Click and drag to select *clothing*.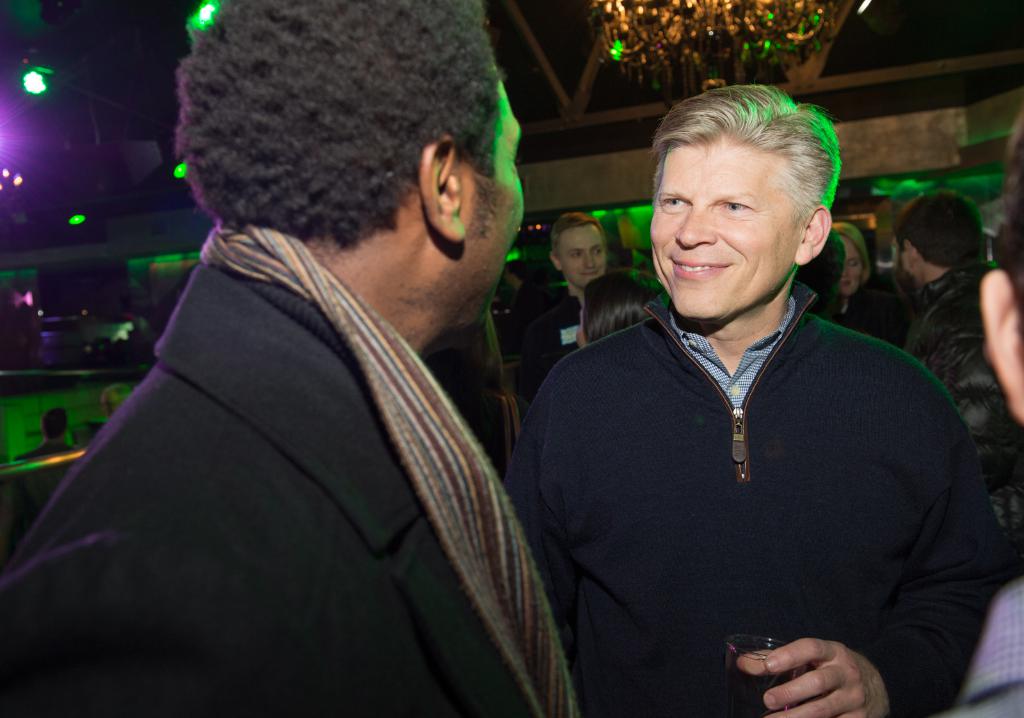
Selection: bbox=(830, 293, 893, 340).
